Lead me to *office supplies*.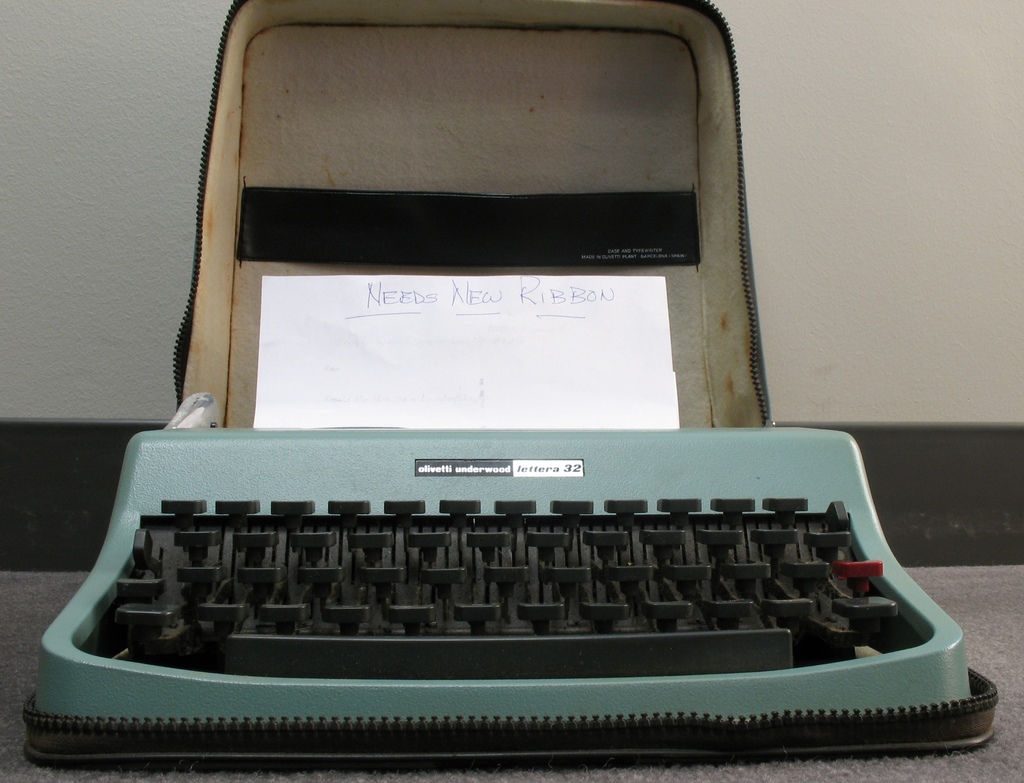
Lead to detection(167, 1, 769, 423).
